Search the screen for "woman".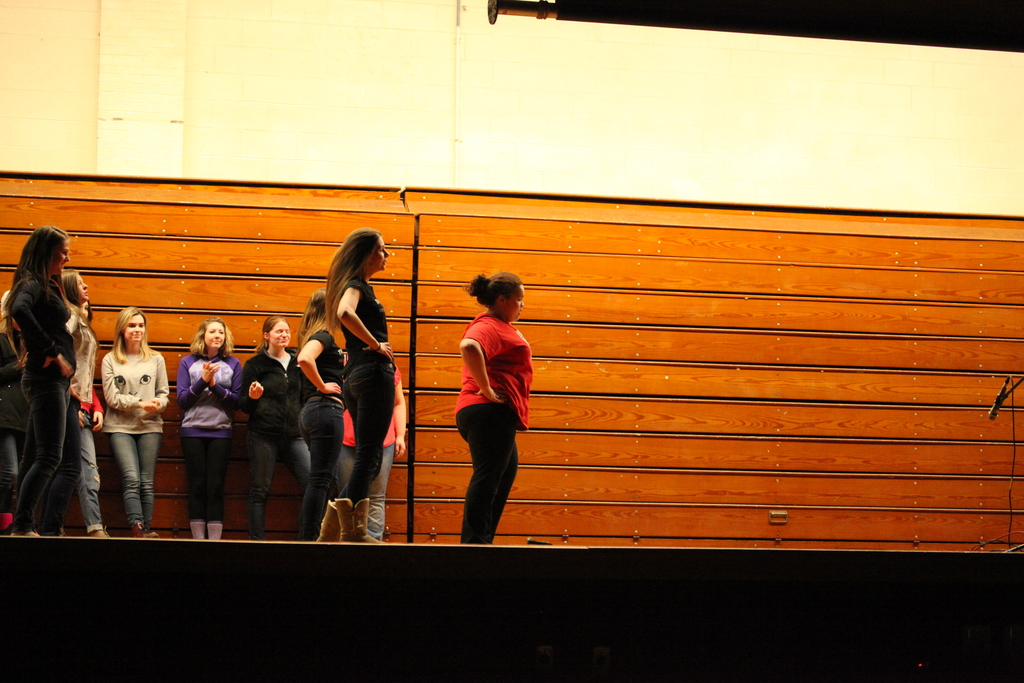
Found at box=[7, 212, 92, 550].
